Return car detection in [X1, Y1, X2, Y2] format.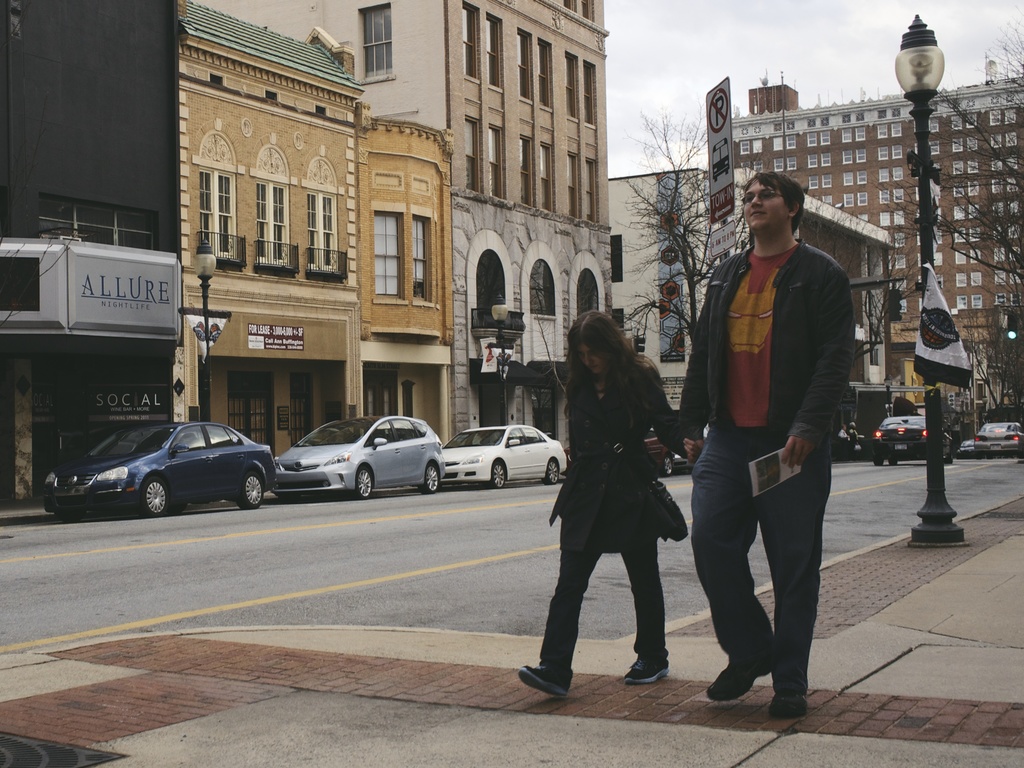
[437, 424, 576, 489].
